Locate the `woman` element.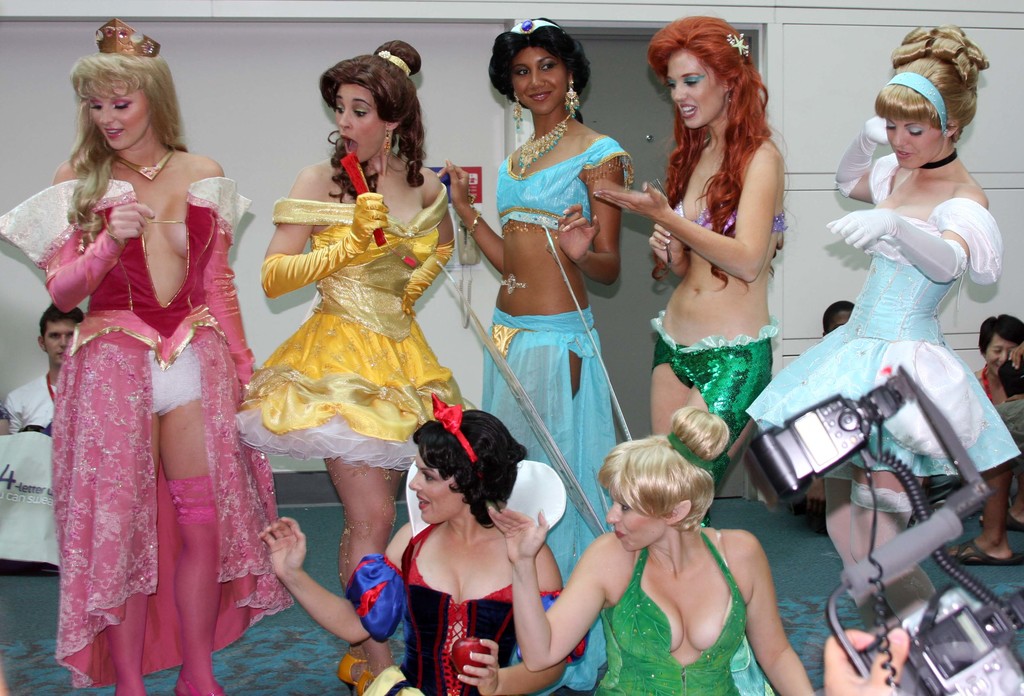
Element bbox: box(594, 6, 791, 522).
